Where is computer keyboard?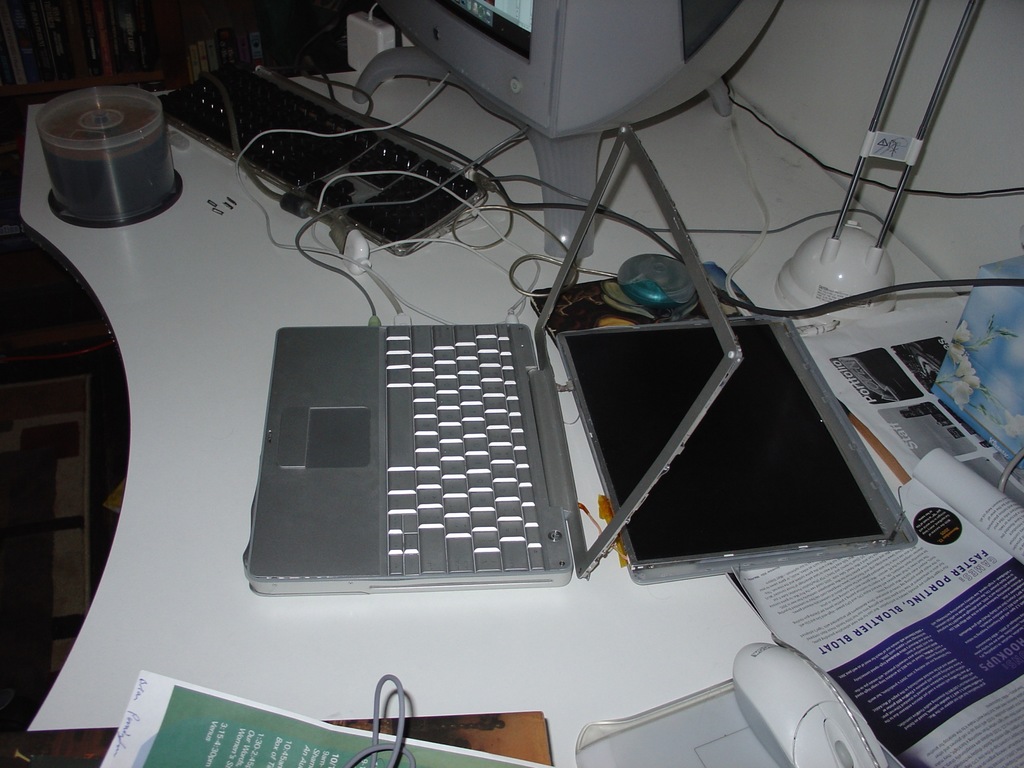
x1=385 y1=325 x2=545 y2=574.
